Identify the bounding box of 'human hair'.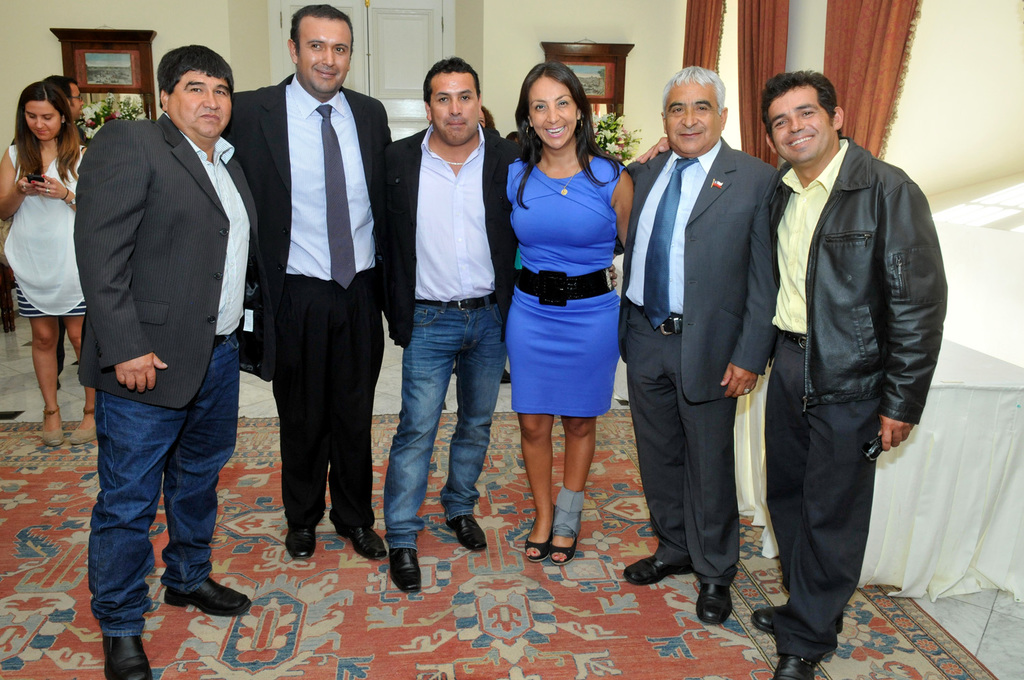
{"left": 160, "top": 47, "right": 236, "bottom": 106}.
